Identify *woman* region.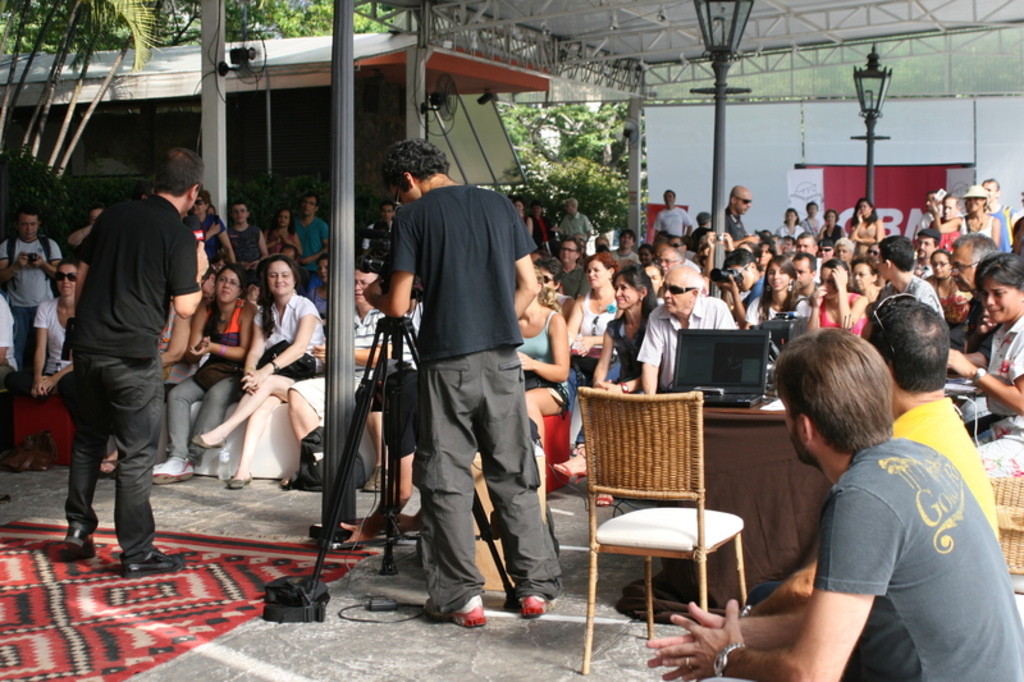
Region: {"x1": 777, "y1": 209, "x2": 806, "y2": 243}.
